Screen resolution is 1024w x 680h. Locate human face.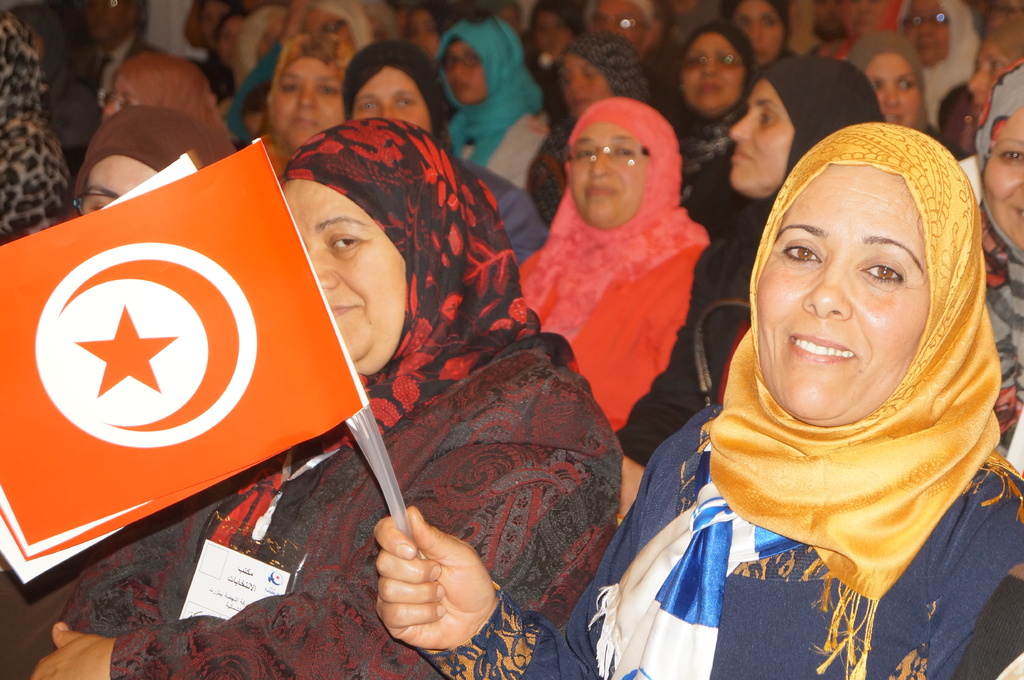
728 0 786 68.
